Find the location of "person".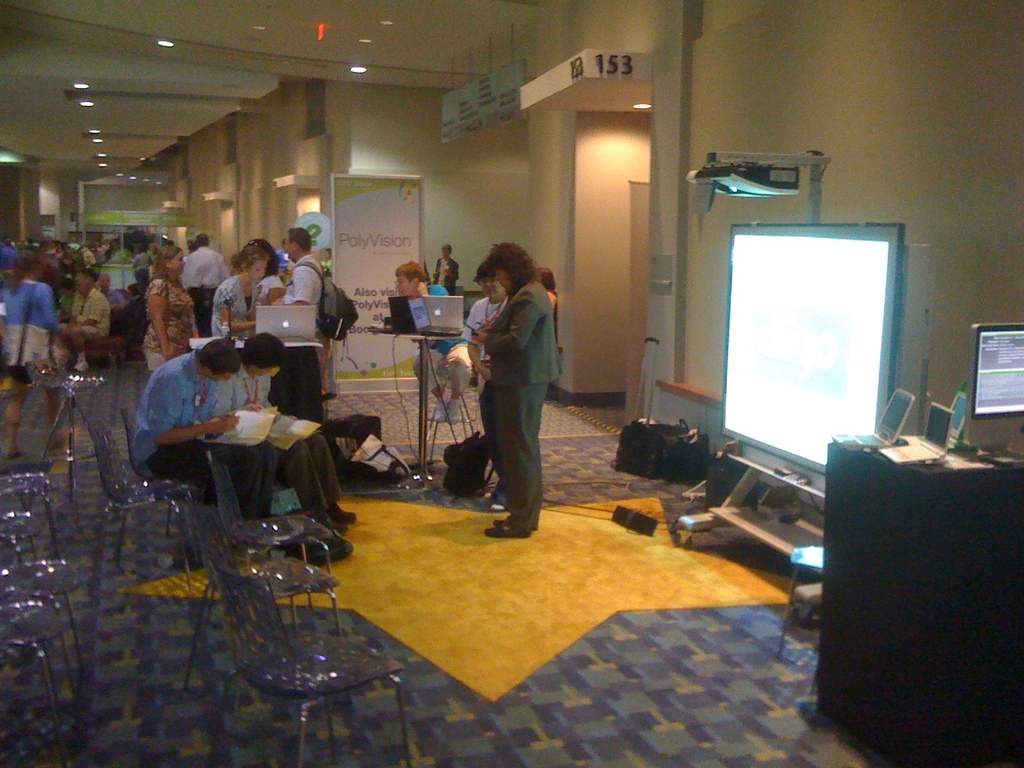
Location: bbox(248, 236, 292, 316).
